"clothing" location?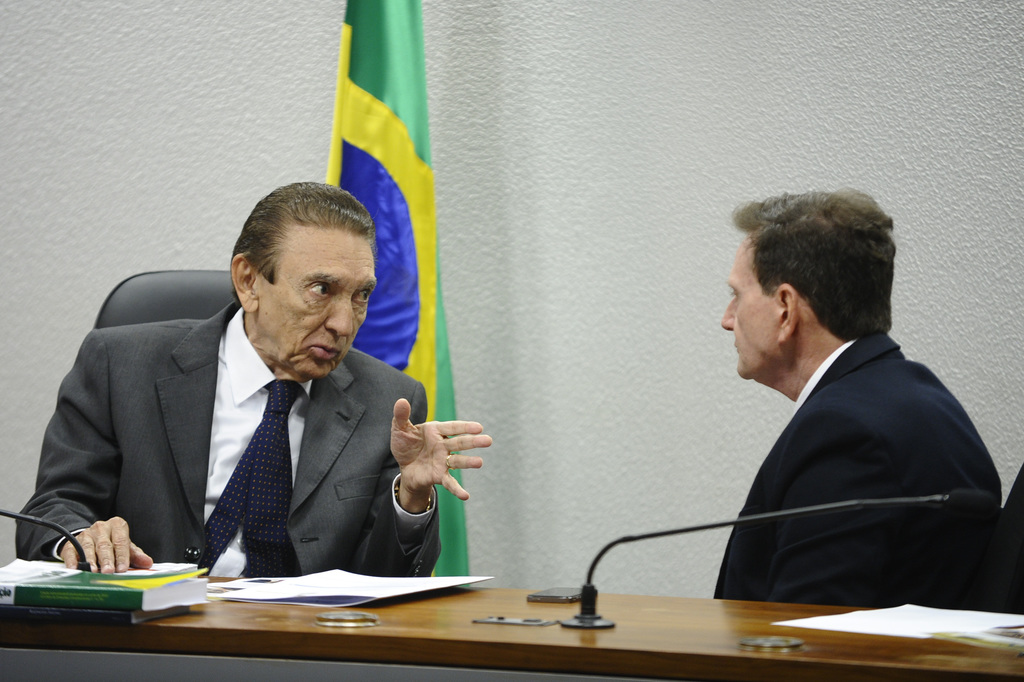
(714, 336, 1015, 613)
